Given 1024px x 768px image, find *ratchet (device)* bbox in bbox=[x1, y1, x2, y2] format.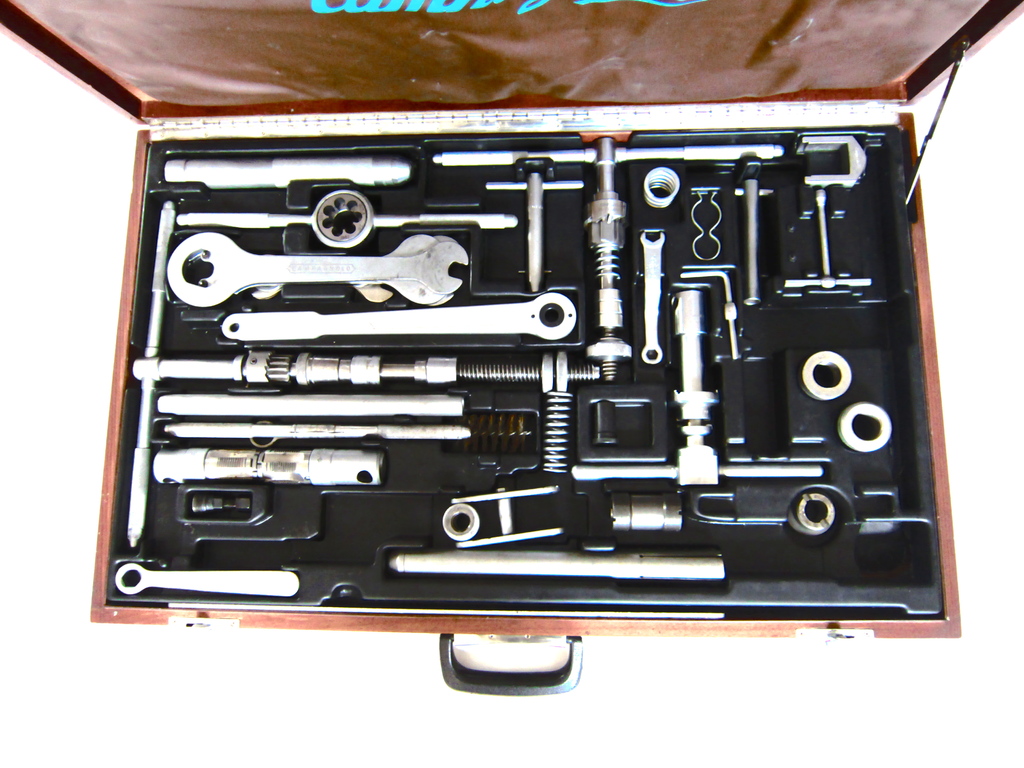
bbox=[115, 564, 296, 596].
